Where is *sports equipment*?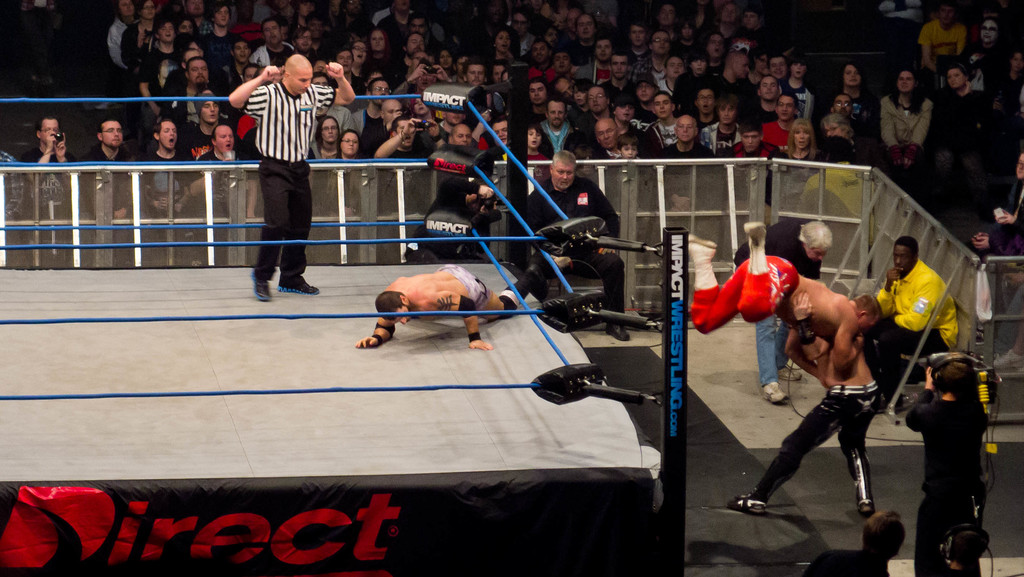
<region>726, 492, 769, 519</region>.
